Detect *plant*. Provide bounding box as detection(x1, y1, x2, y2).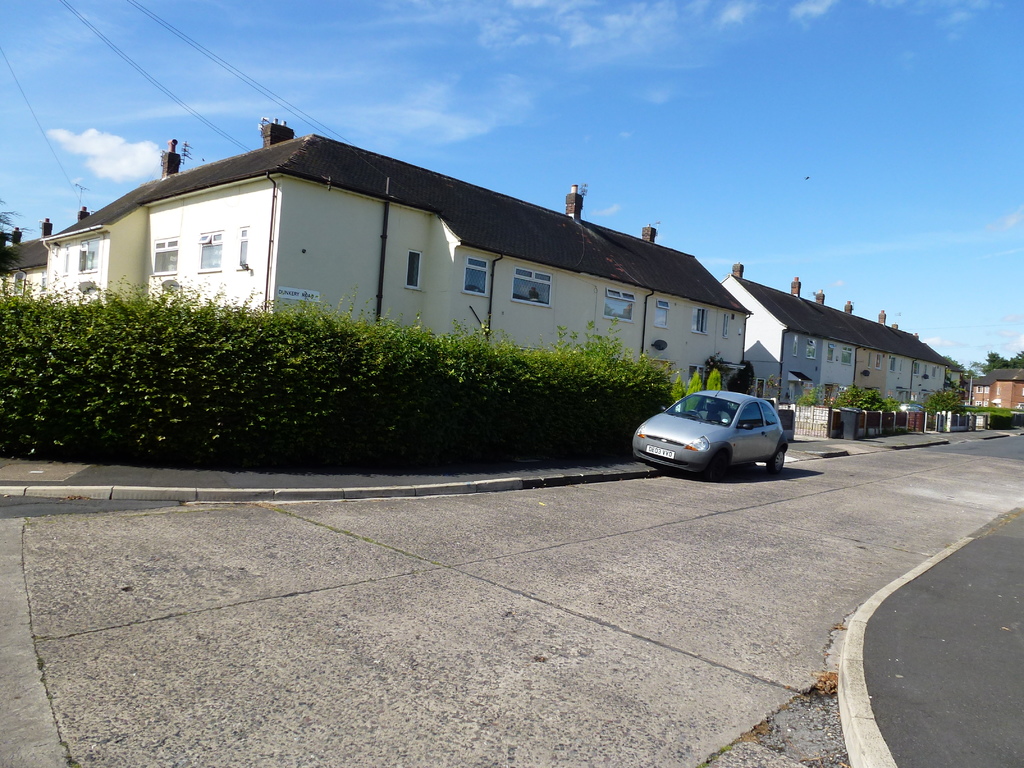
detection(315, 520, 351, 537).
